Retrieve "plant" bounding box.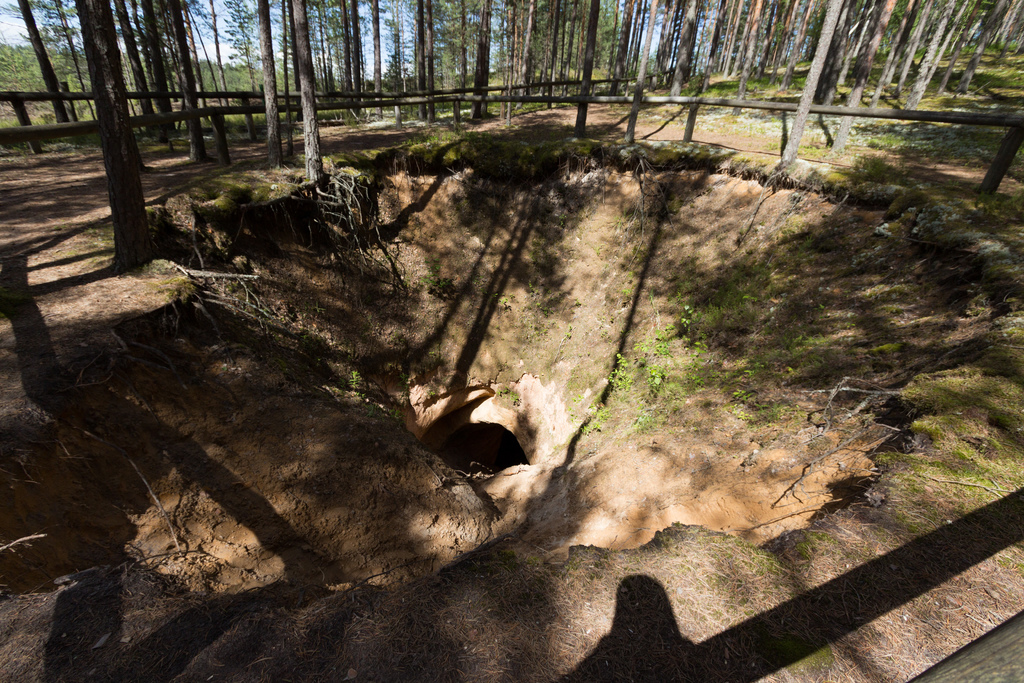
Bounding box: bbox=[660, 317, 675, 335].
